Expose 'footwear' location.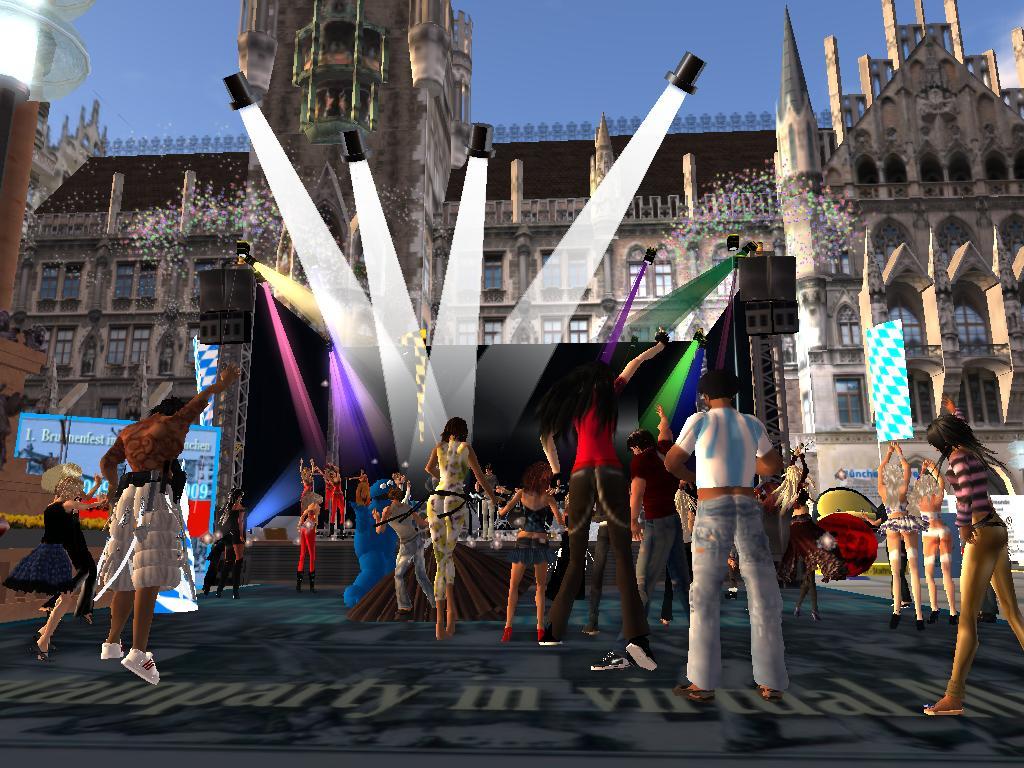
Exposed at (925,691,962,717).
